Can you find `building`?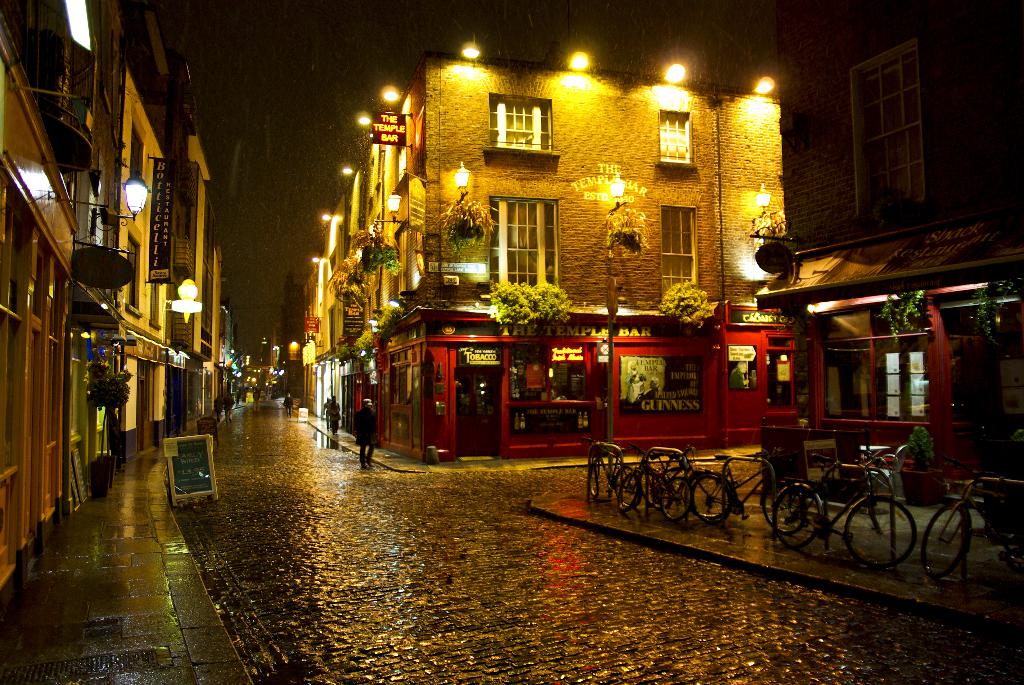
Yes, bounding box: (left=0, top=0, right=227, bottom=584).
